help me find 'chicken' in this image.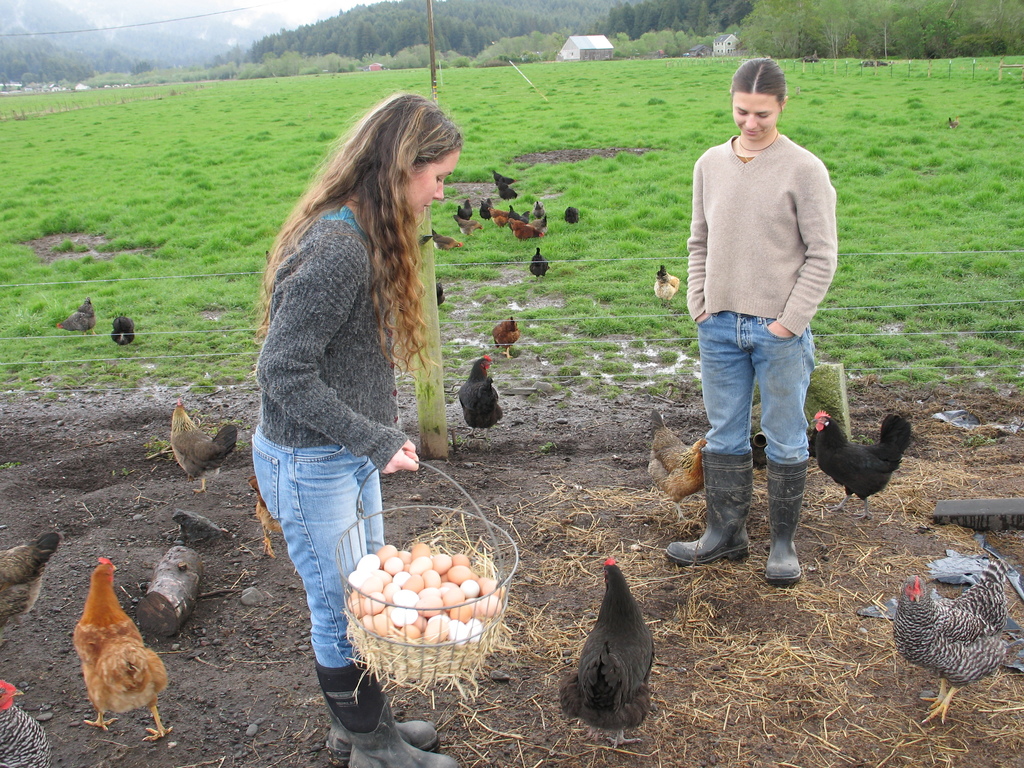
Found it: [531,248,550,280].
